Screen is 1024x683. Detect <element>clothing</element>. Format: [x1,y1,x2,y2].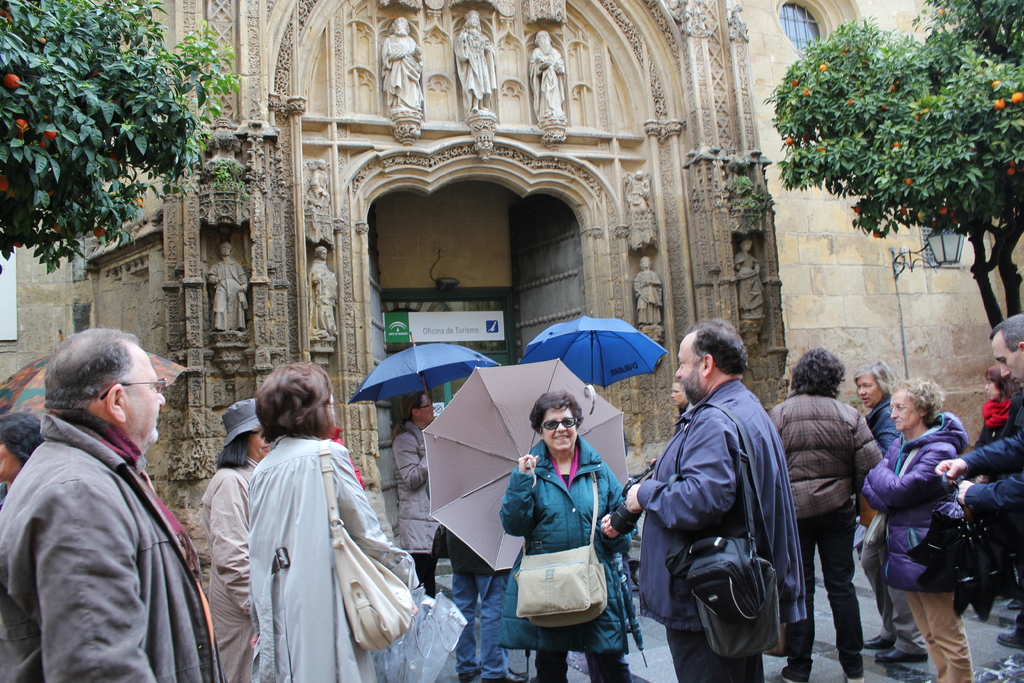
[0,402,225,682].
